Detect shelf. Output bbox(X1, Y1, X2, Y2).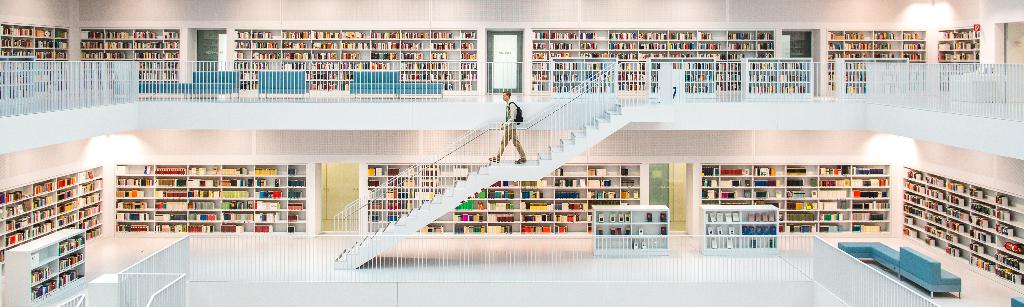
bbox(161, 51, 182, 61).
